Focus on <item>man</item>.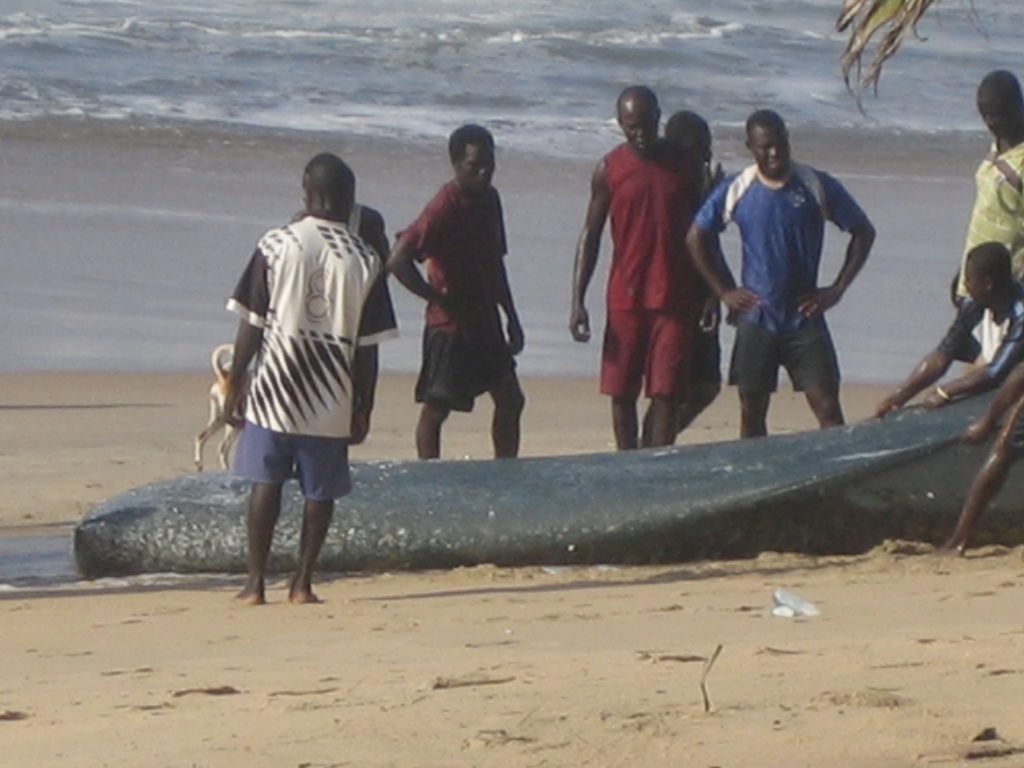
Focused at <region>292, 169, 397, 280</region>.
